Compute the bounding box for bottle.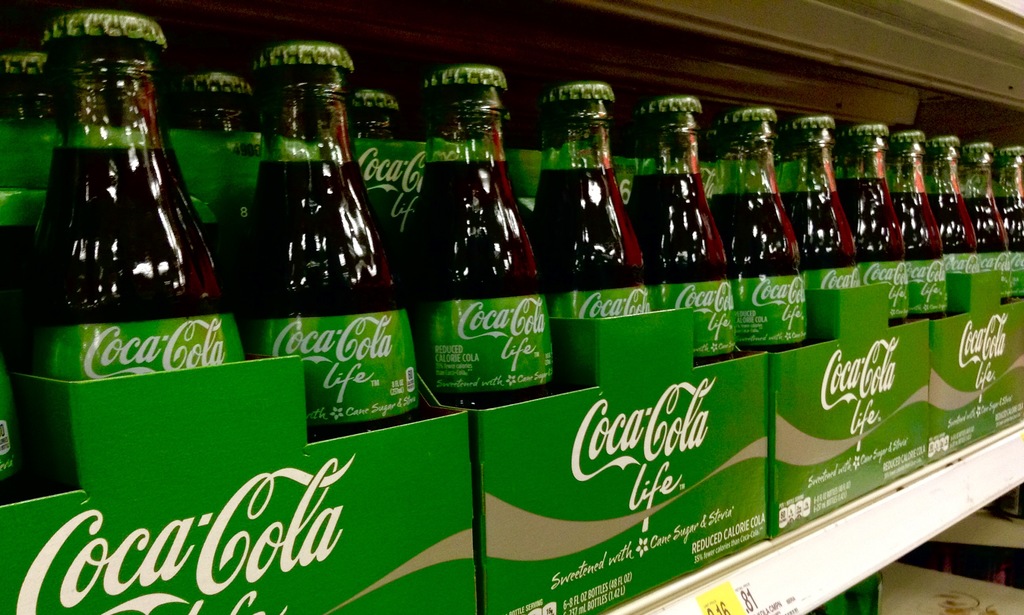
(x1=532, y1=79, x2=649, y2=330).
